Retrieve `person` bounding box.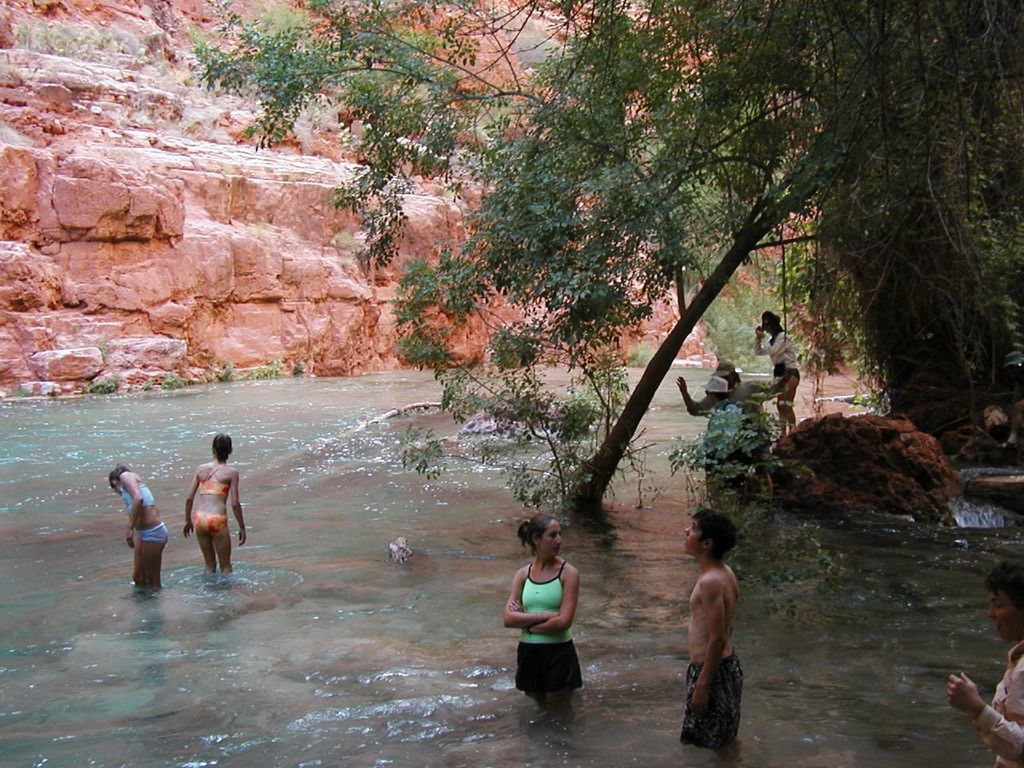
Bounding box: box=[499, 510, 586, 714].
